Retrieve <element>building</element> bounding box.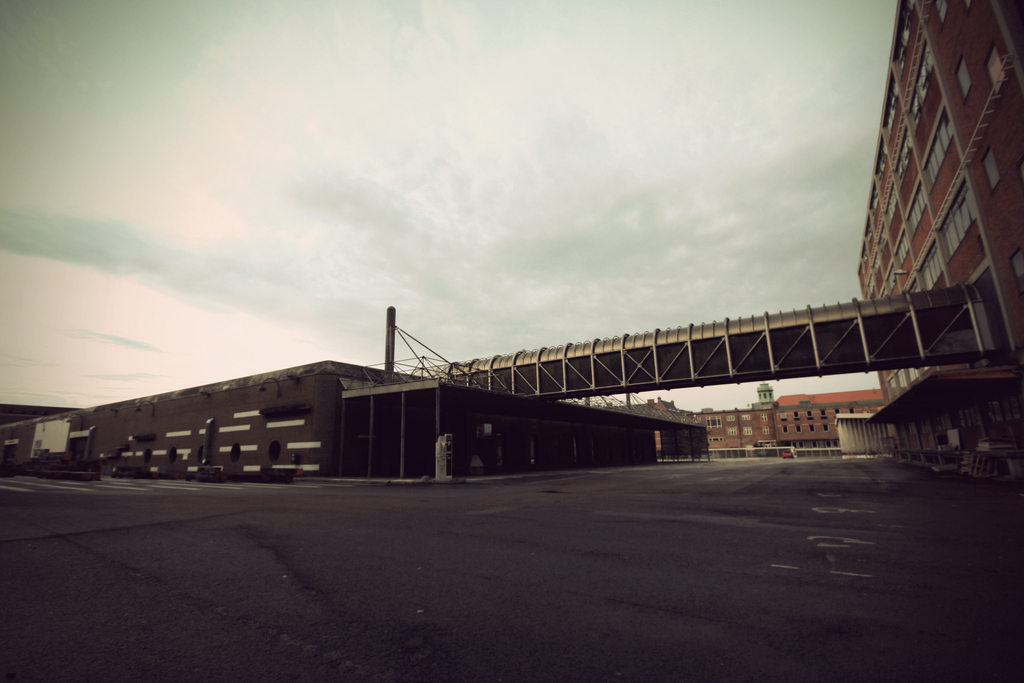
Bounding box: (683,383,882,452).
